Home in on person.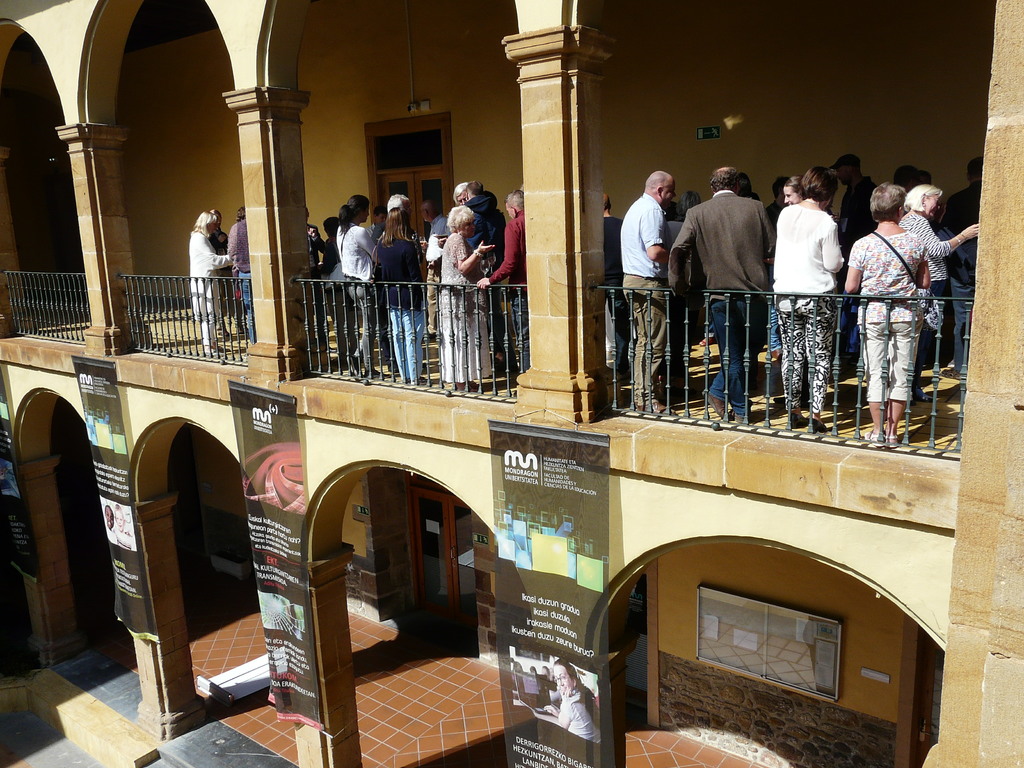
Homed in at Rect(540, 658, 602, 744).
